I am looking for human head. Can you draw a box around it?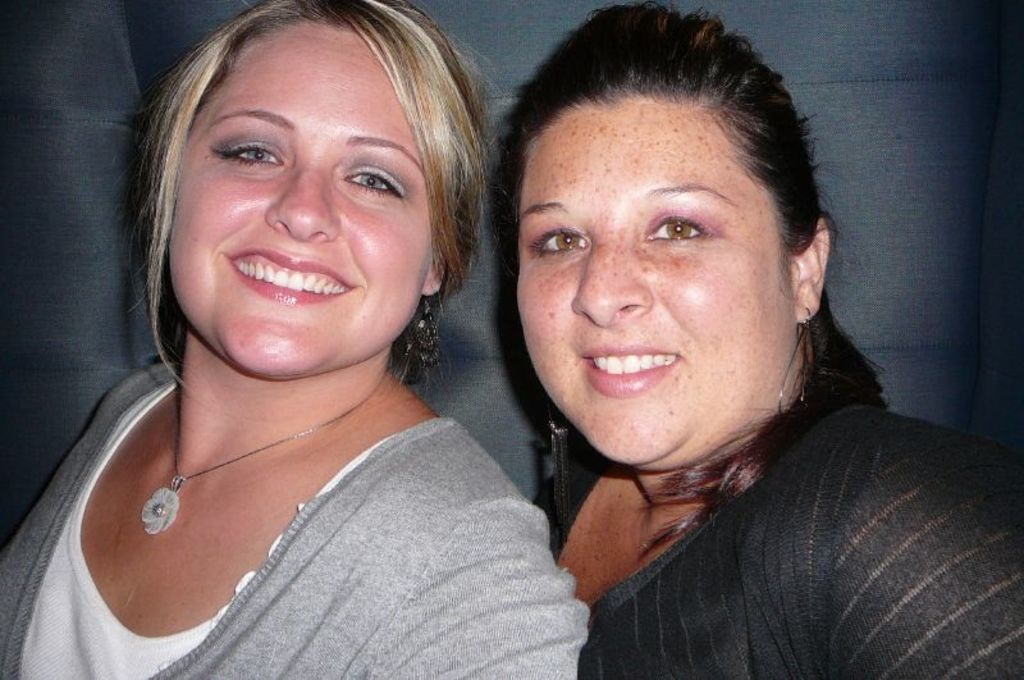
Sure, the bounding box is [x1=141, y1=0, x2=489, y2=379].
